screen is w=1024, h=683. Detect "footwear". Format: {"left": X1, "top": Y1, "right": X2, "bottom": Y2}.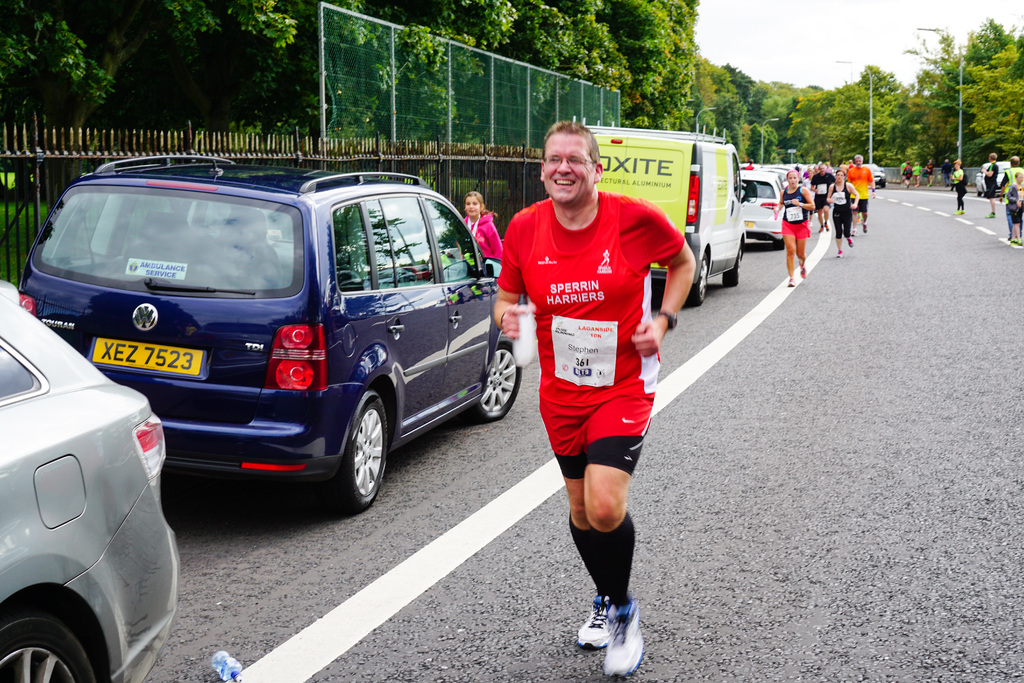
{"left": 1008, "top": 236, "right": 1018, "bottom": 248}.
